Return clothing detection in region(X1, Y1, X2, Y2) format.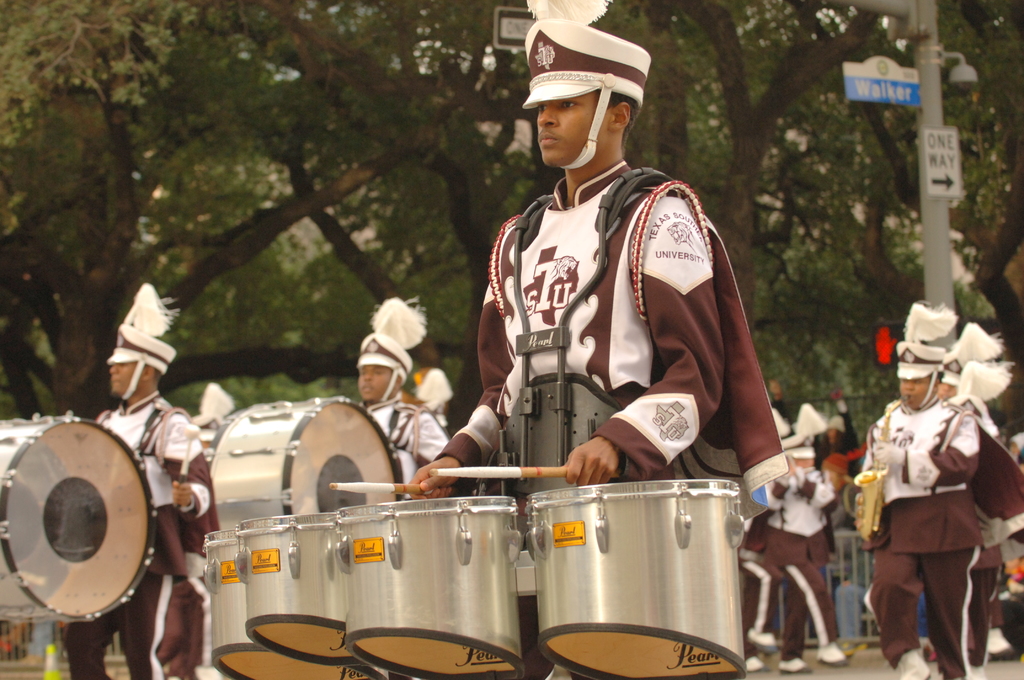
region(867, 351, 1000, 671).
